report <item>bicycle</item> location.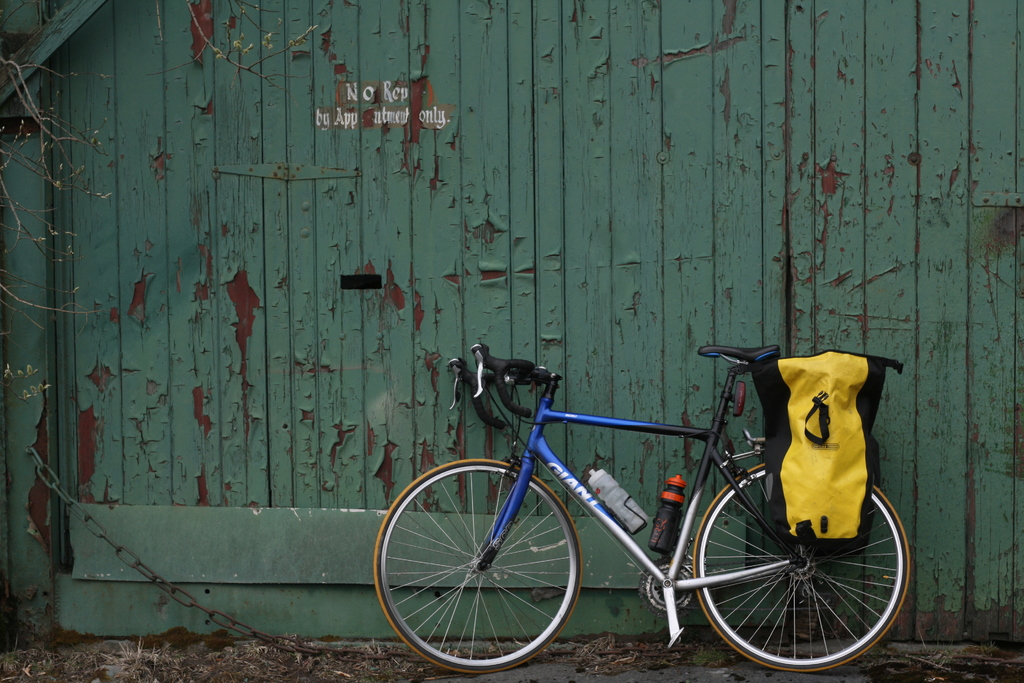
Report: 365, 343, 916, 680.
